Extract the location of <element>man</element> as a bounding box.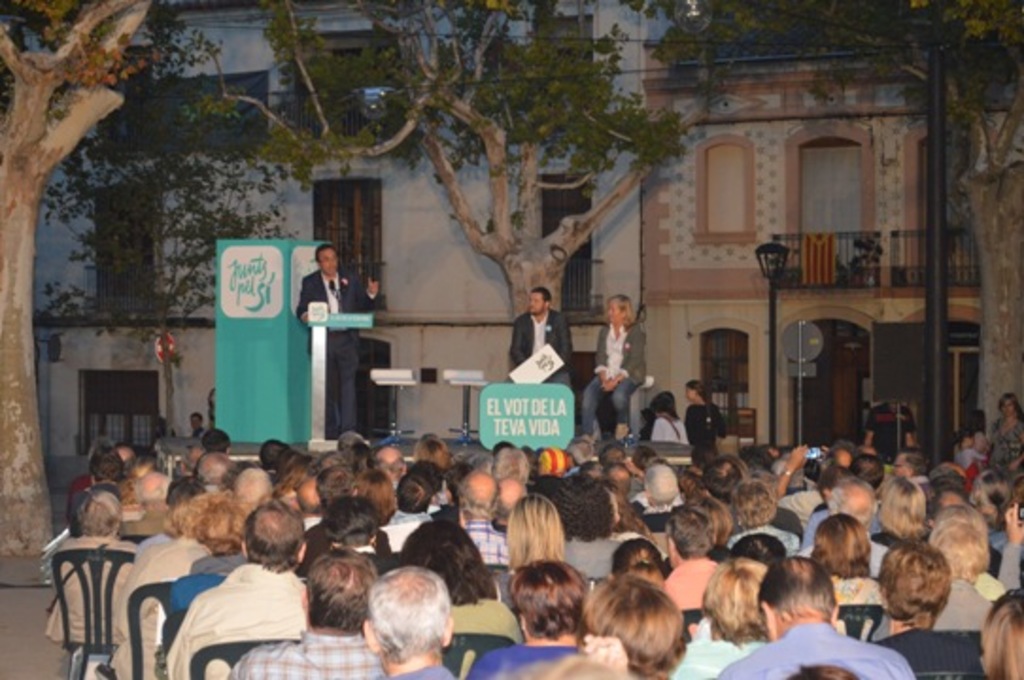
l=221, t=542, r=387, b=678.
